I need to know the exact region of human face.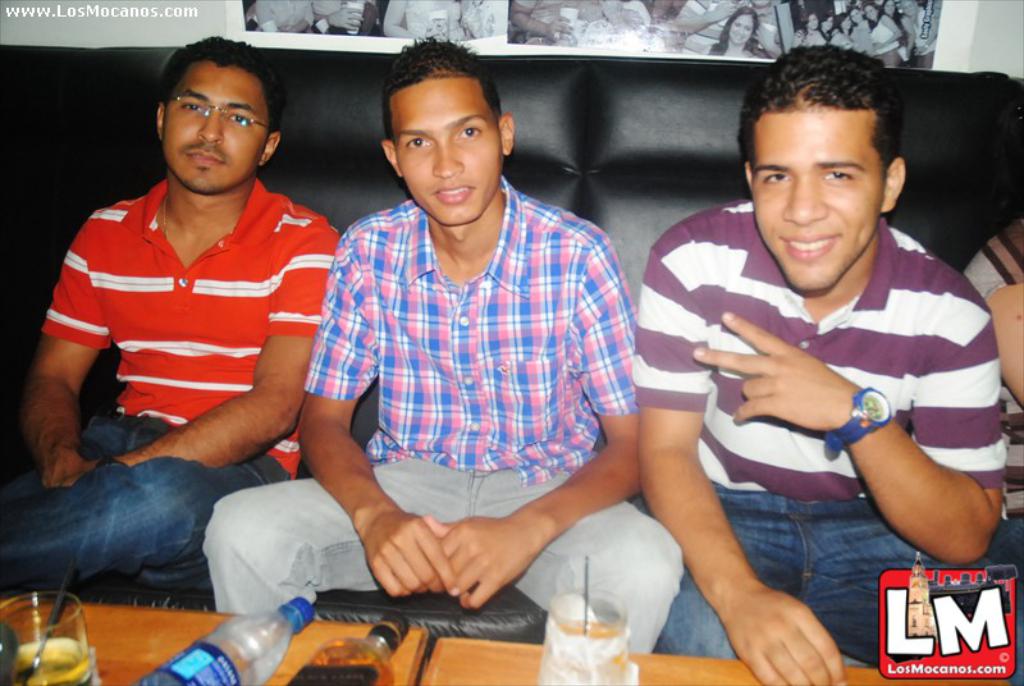
Region: locate(753, 111, 888, 284).
